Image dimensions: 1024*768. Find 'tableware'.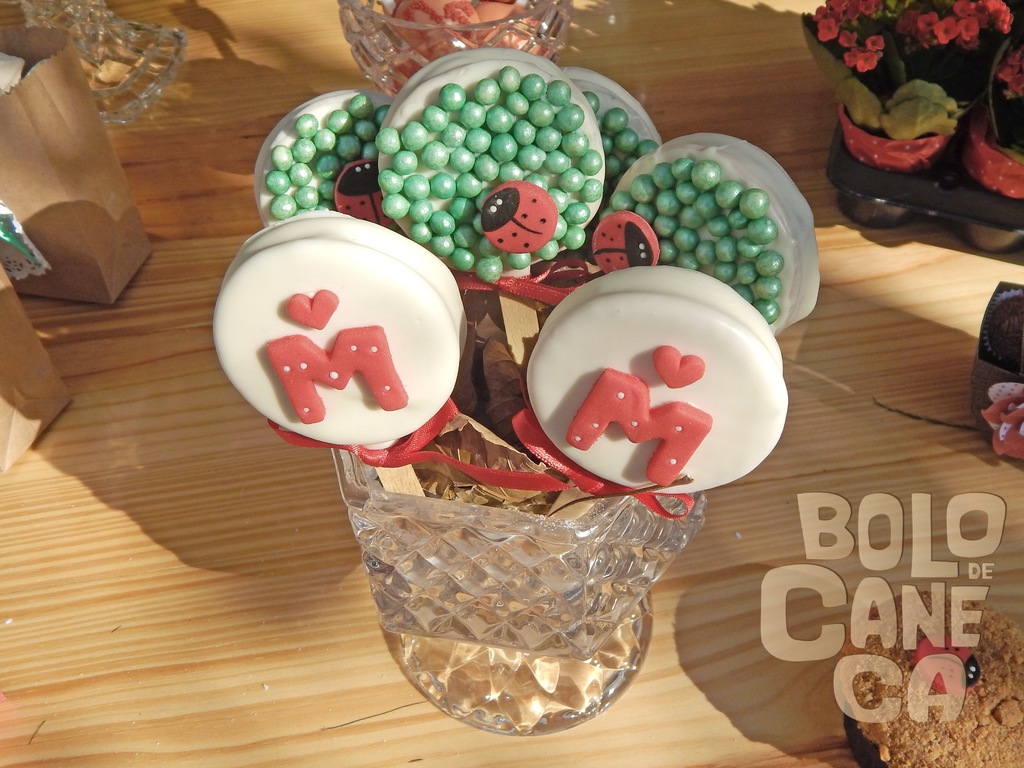
320/0/575/93.
